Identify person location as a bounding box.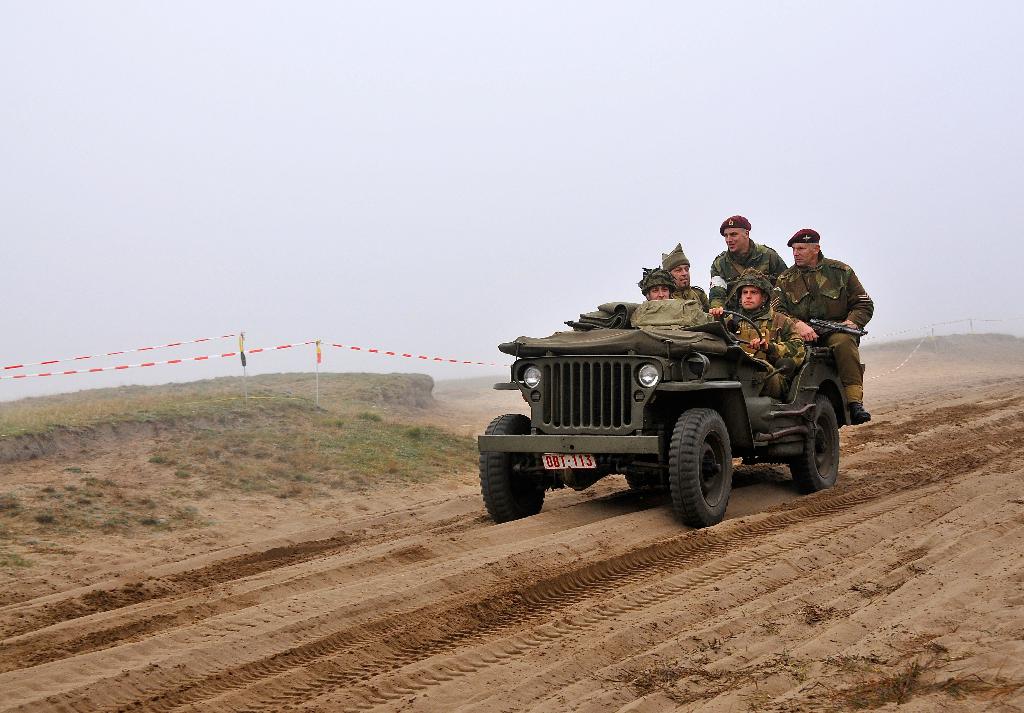
(left=635, top=267, right=677, bottom=302).
